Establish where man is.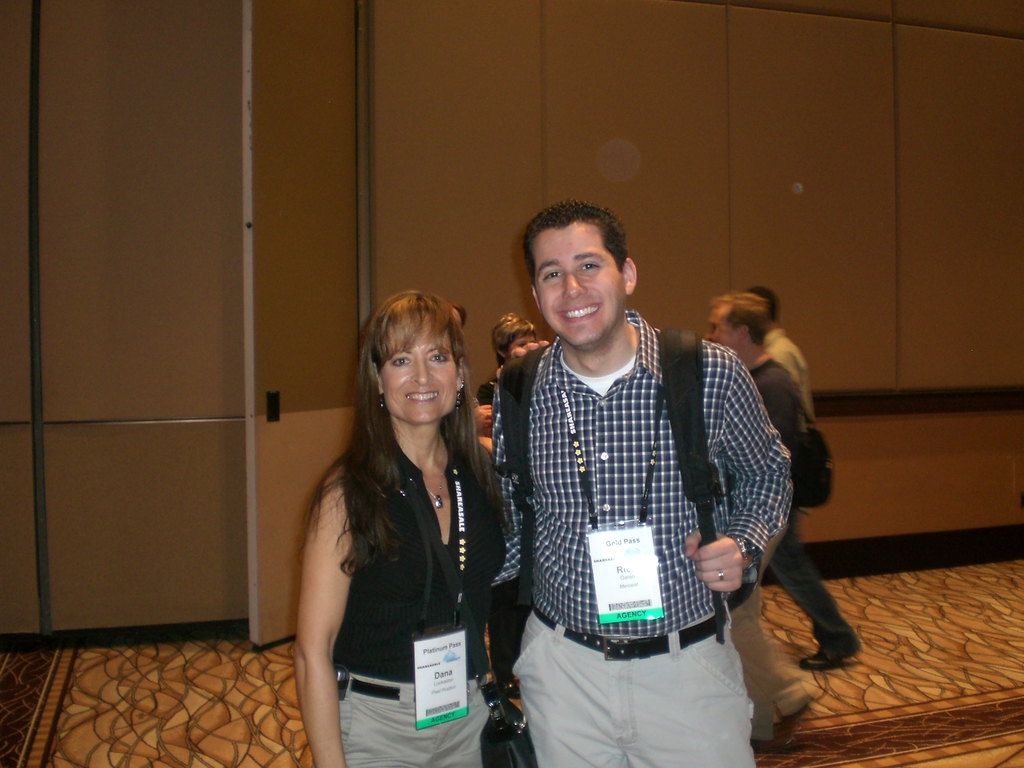
Established at select_region(743, 285, 861, 671).
